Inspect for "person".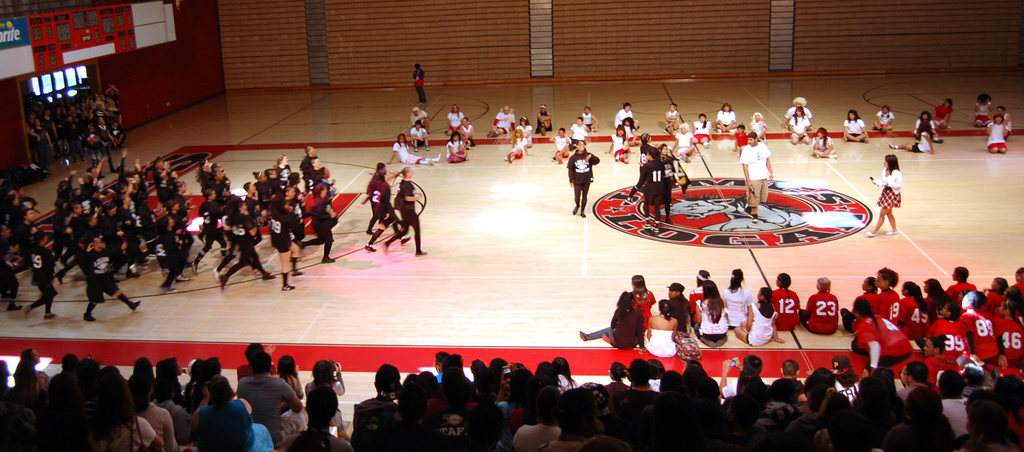
Inspection: detection(712, 101, 738, 130).
